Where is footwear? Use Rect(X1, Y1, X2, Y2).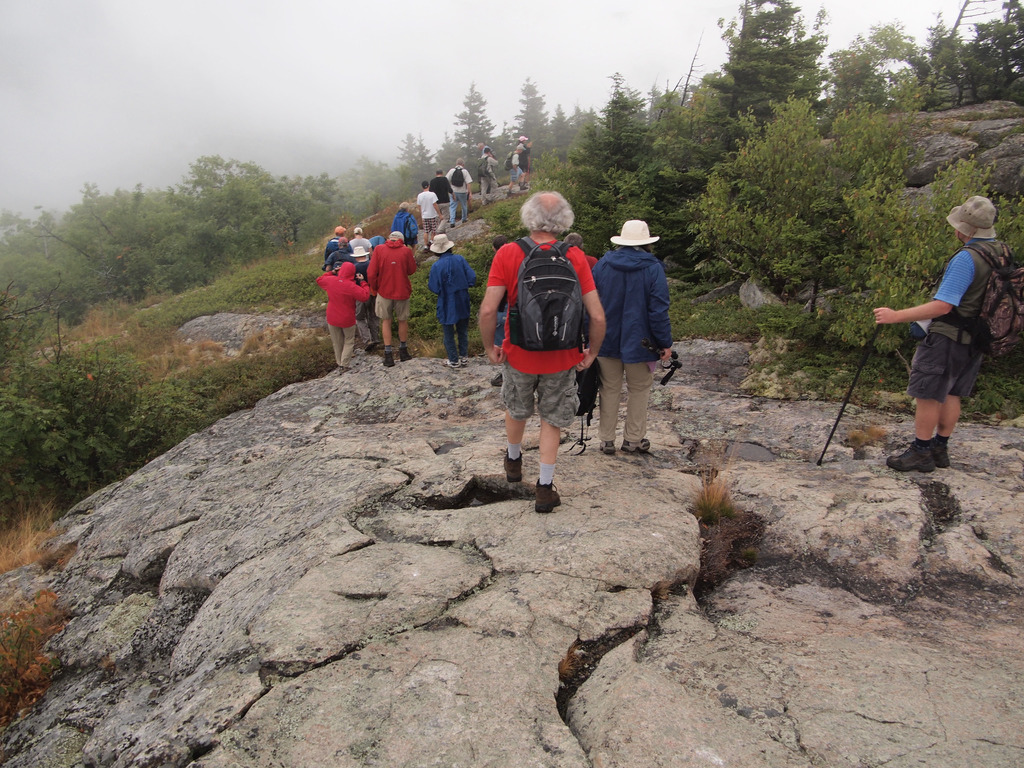
Rect(427, 239, 433, 246).
